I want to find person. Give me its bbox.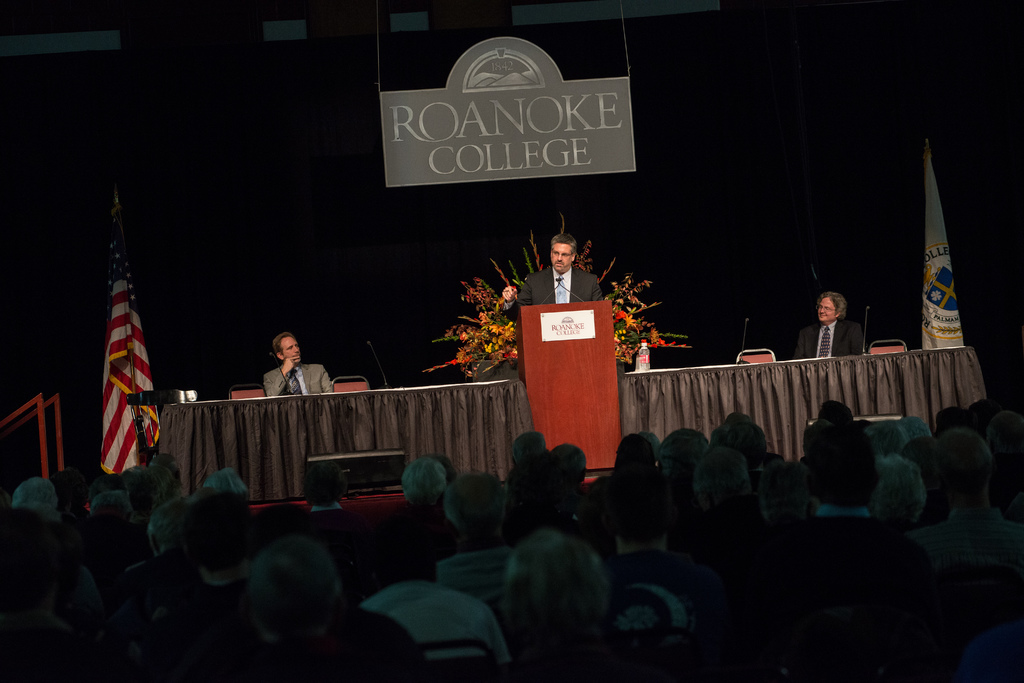
634, 433, 668, 473.
